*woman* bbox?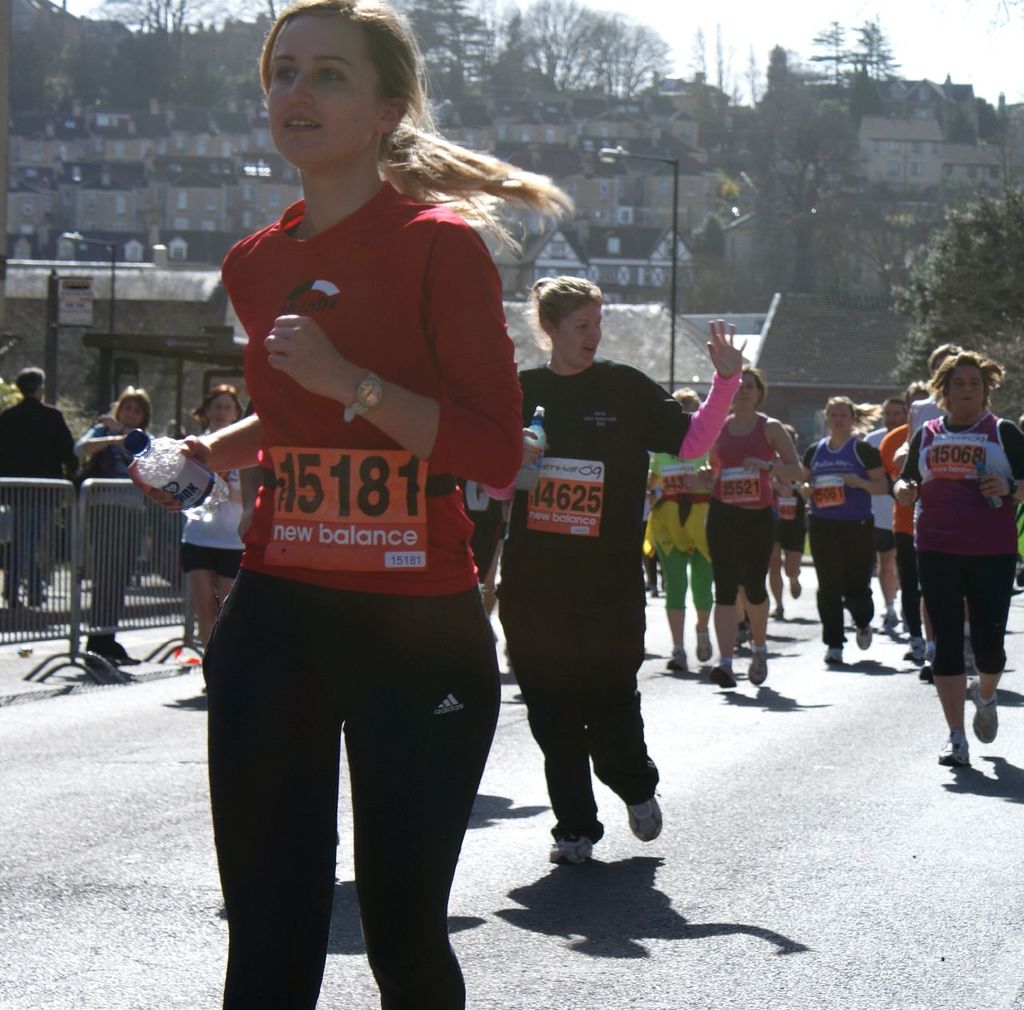
798 389 883 664
